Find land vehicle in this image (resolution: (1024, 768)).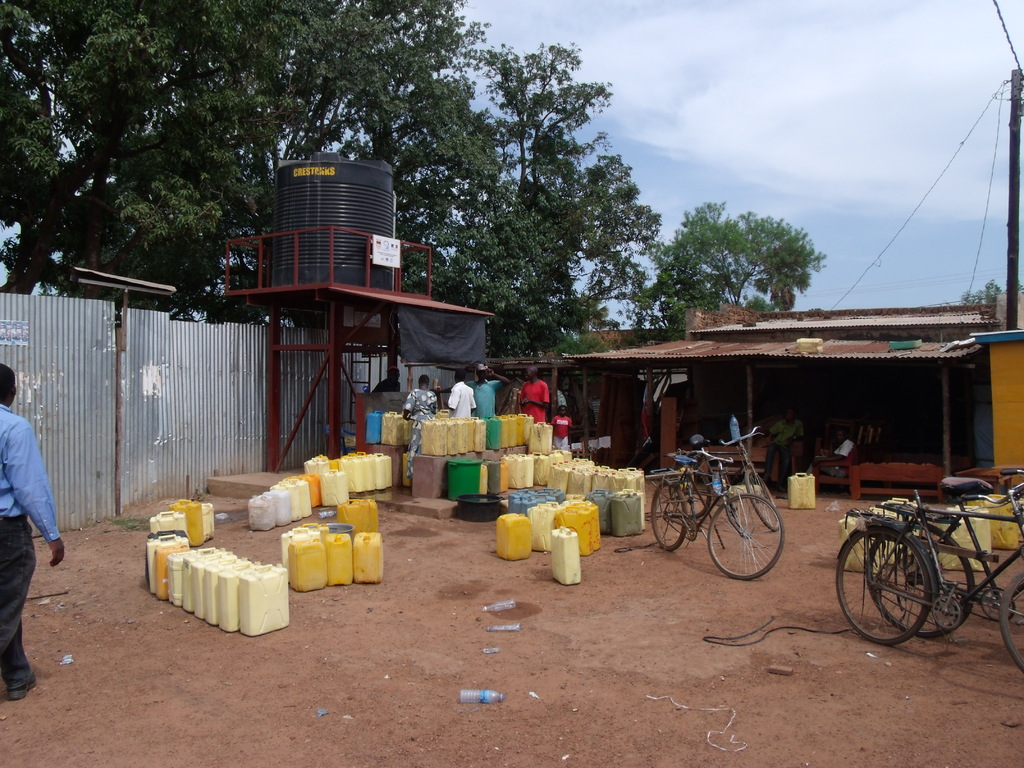
detection(648, 449, 782, 577).
